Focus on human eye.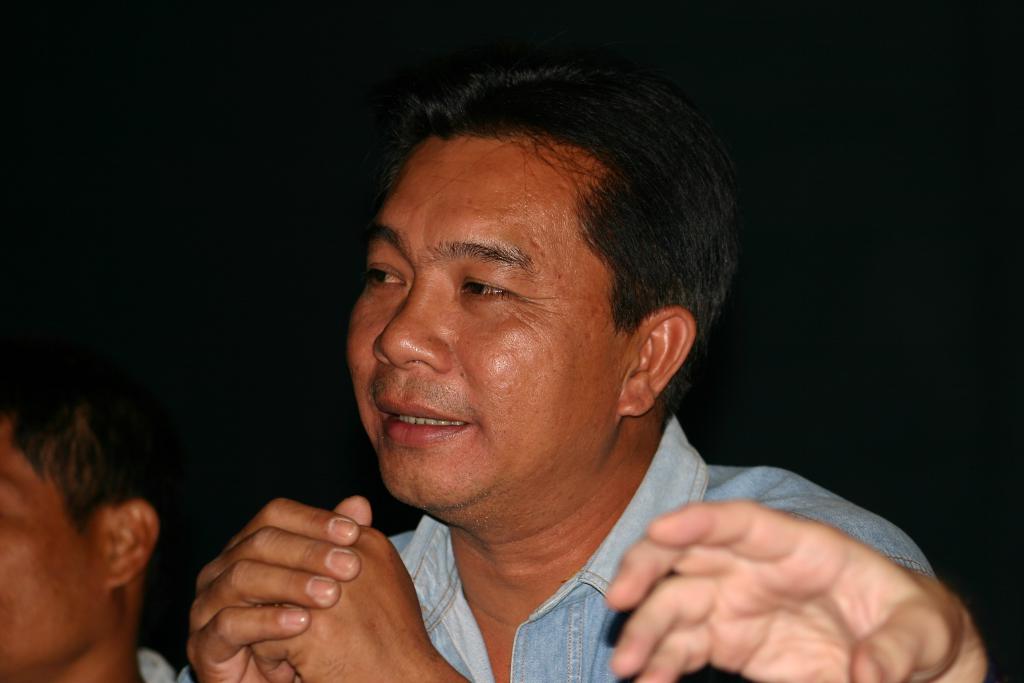
Focused at [left=355, top=249, right=424, bottom=297].
